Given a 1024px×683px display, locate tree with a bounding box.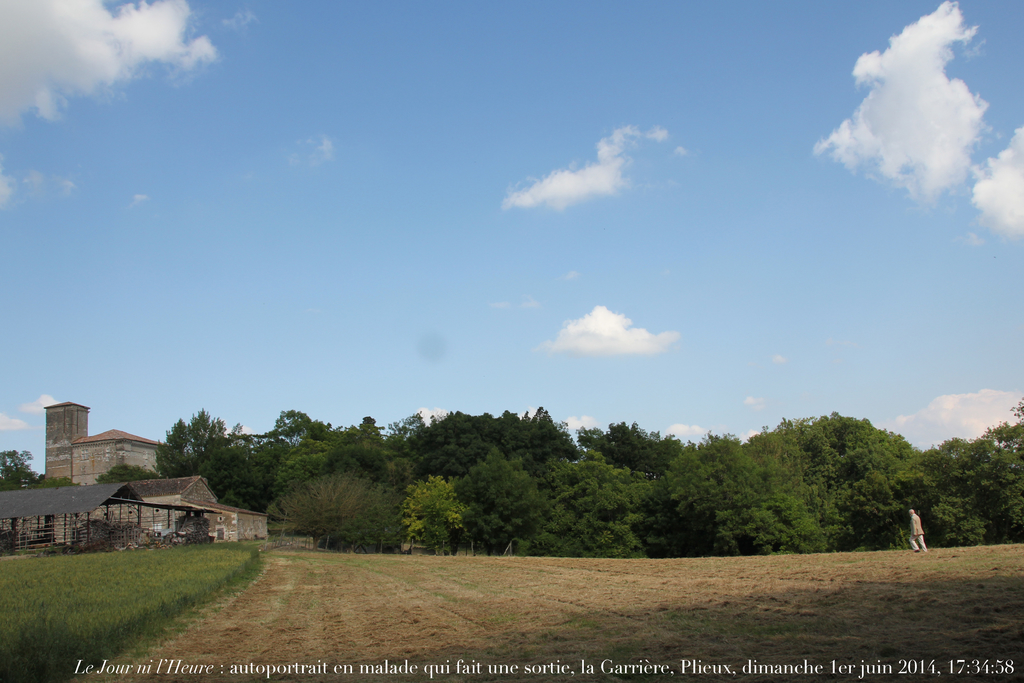
Located: {"left": 938, "top": 497, "right": 984, "bottom": 547}.
